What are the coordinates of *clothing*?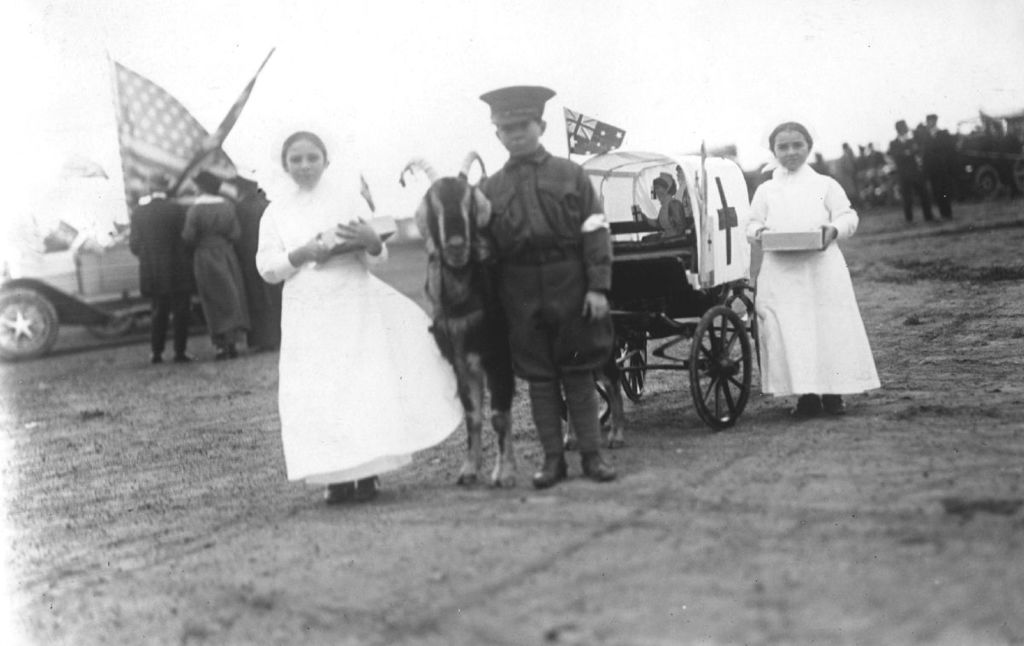
box(177, 183, 244, 343).
